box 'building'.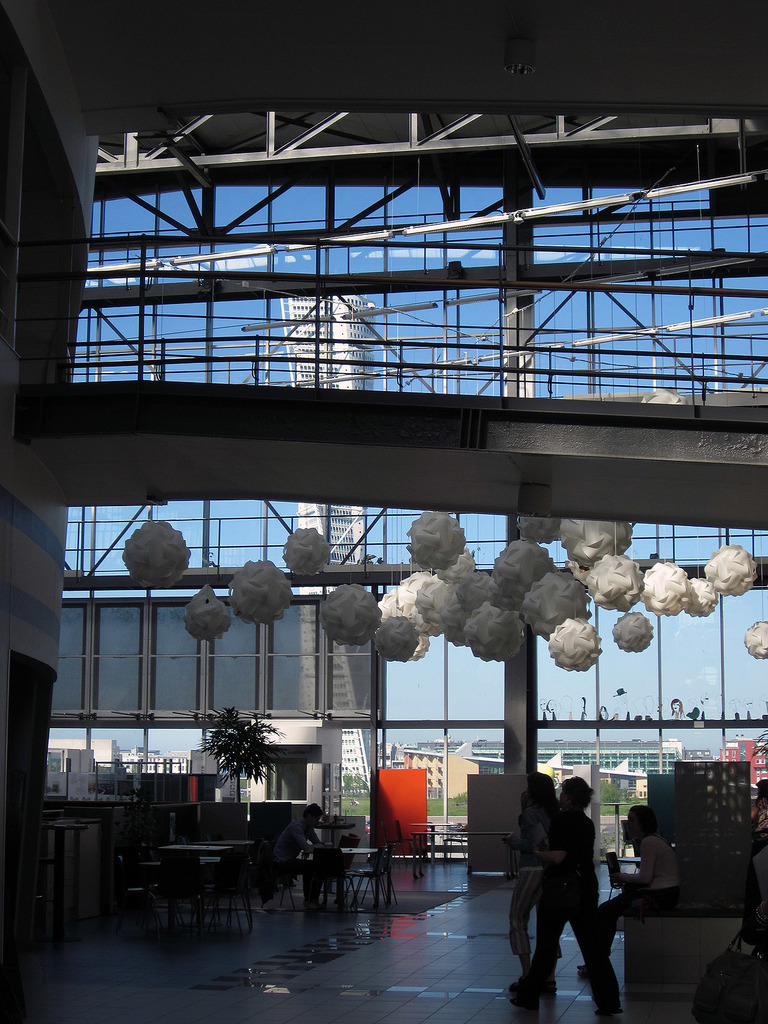
left=720, top=737, right=767, bottom=784.
